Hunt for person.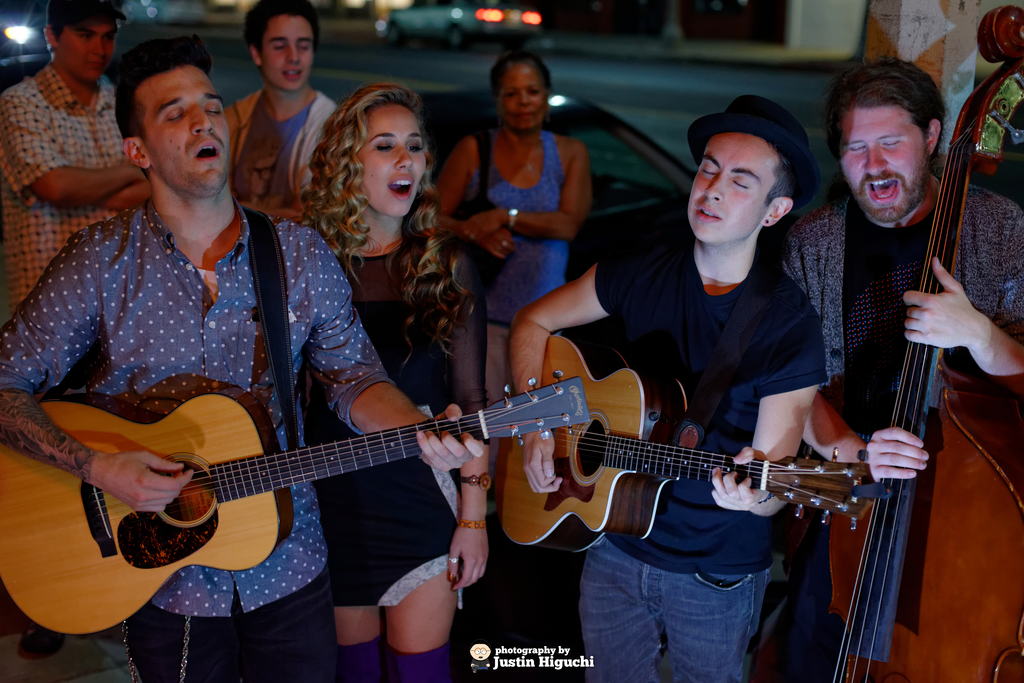
Hunted down at select_region(221, 0, 342, 227).
